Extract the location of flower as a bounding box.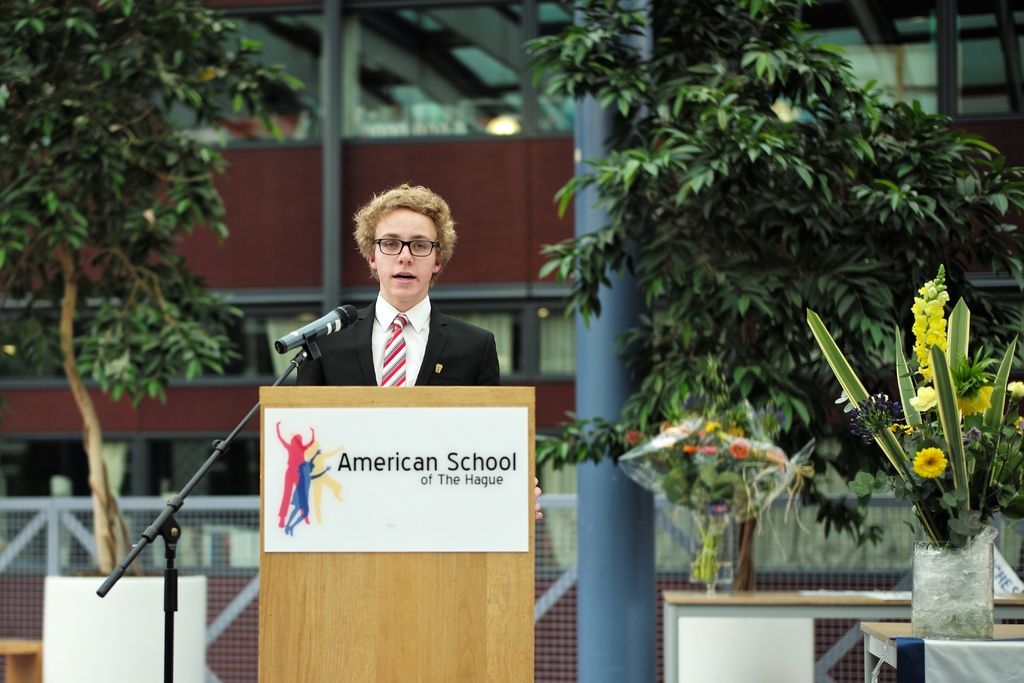
crop(1007, 381, 1023, 397).
